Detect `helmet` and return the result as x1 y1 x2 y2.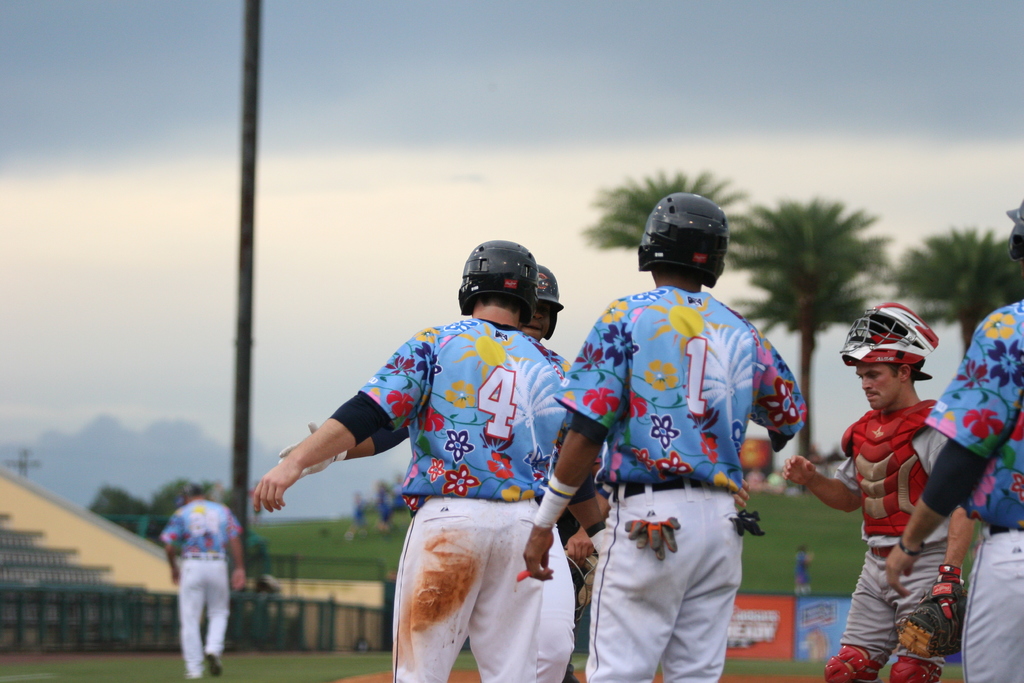
528 261 571 343.
